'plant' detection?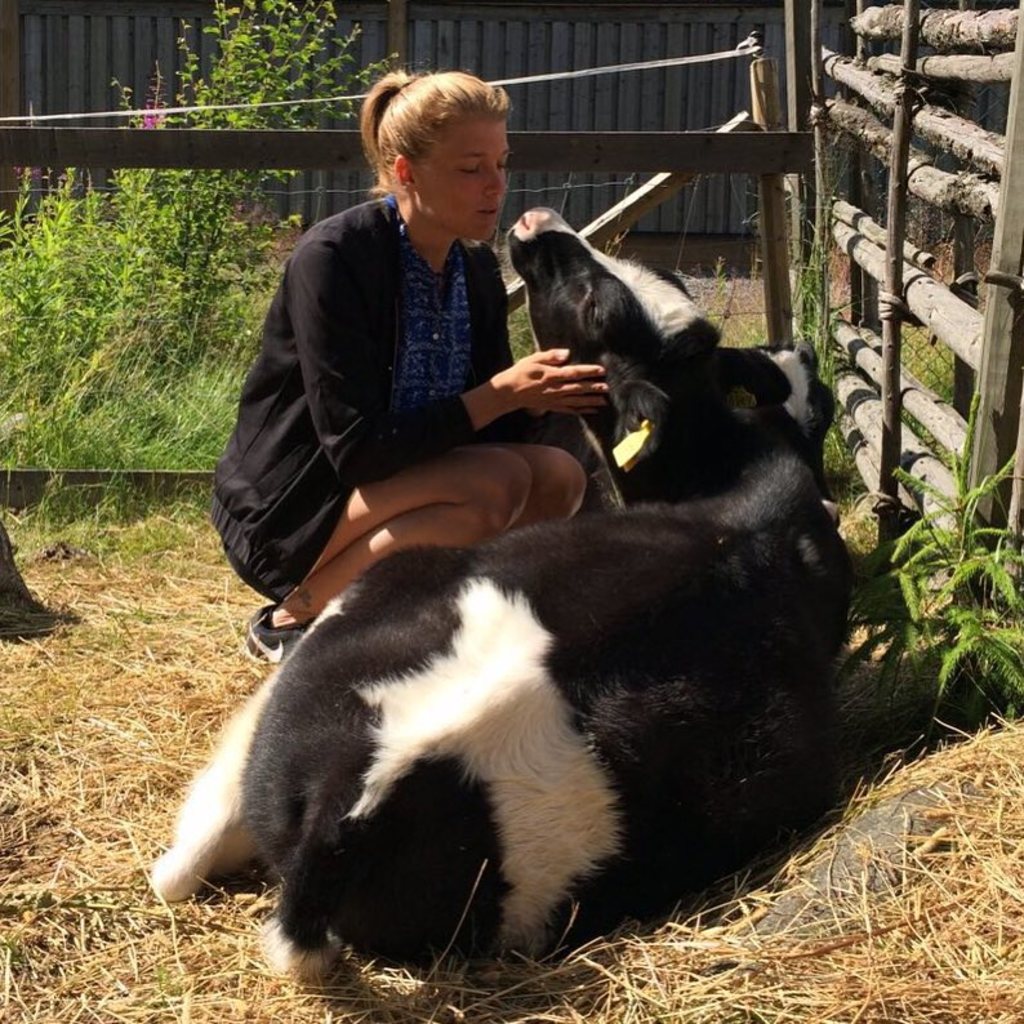
[780, 170, 882, 491]
